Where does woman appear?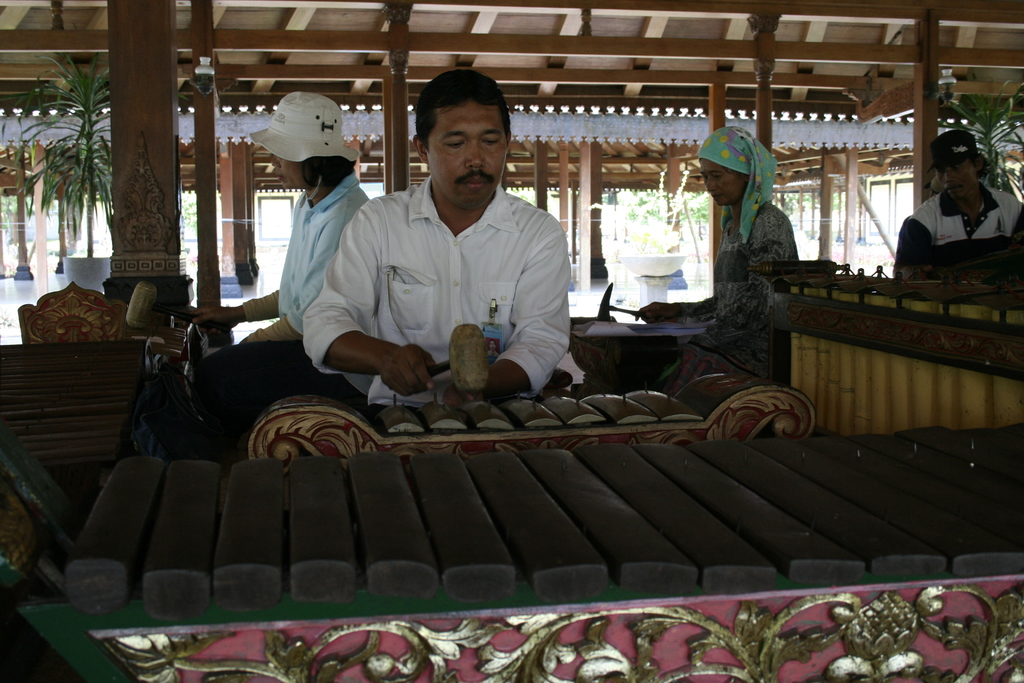
Appears at crop(639, 124, 796, 321).
